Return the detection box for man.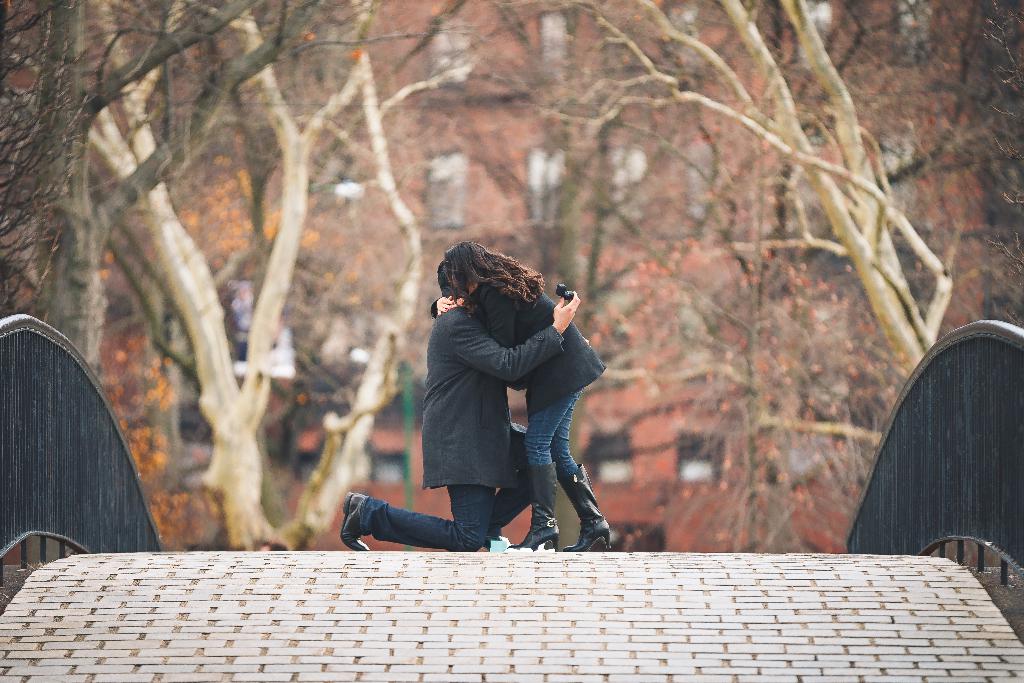
342:227:577:557.
